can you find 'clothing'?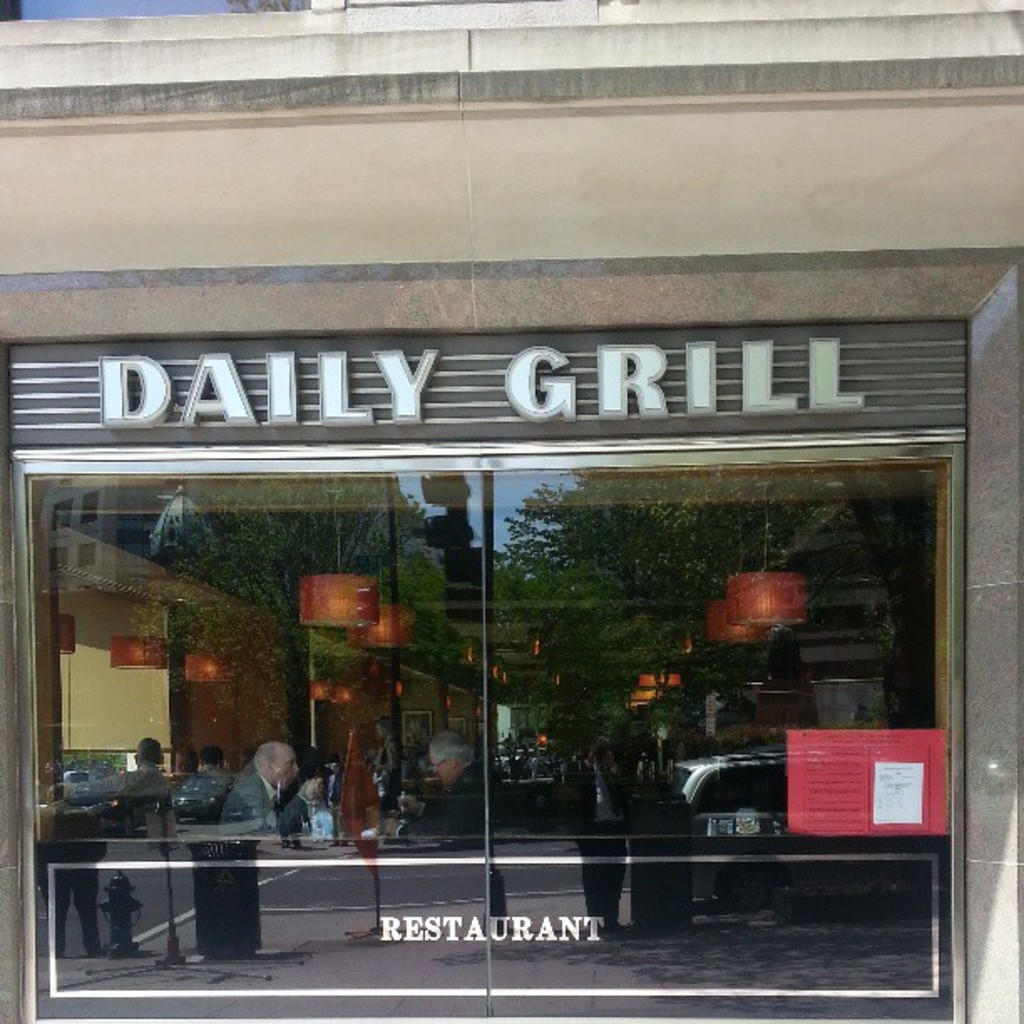
Yes, bounding box: locate(214, 763, 313, 842).
